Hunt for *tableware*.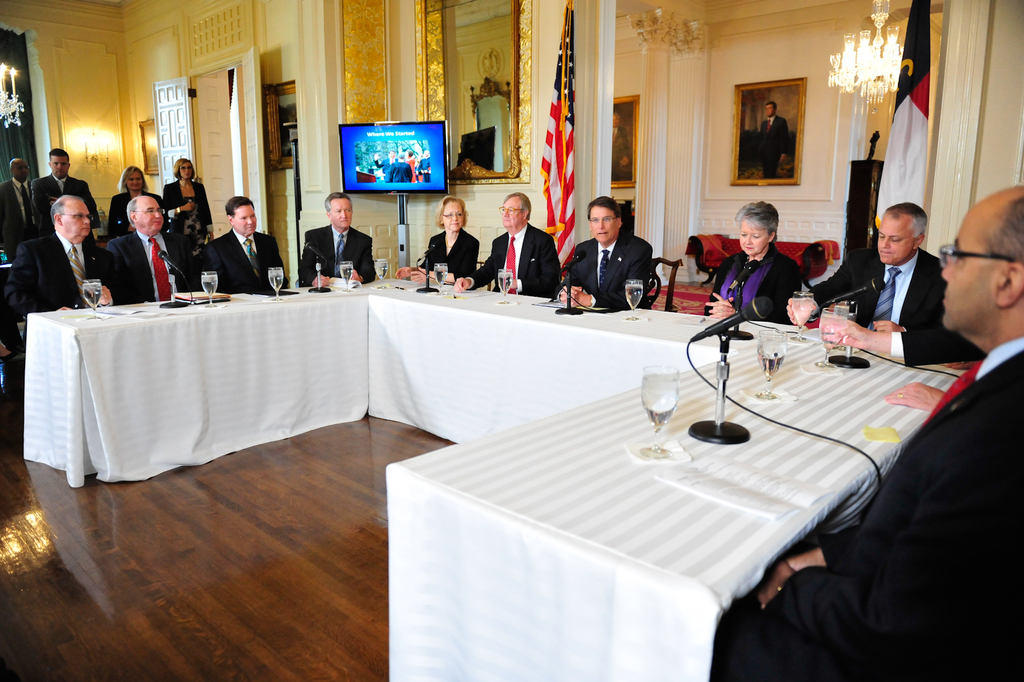
Hunted down at {"left": 640, "top": 363, "right": 682, "bottom": 461}.
